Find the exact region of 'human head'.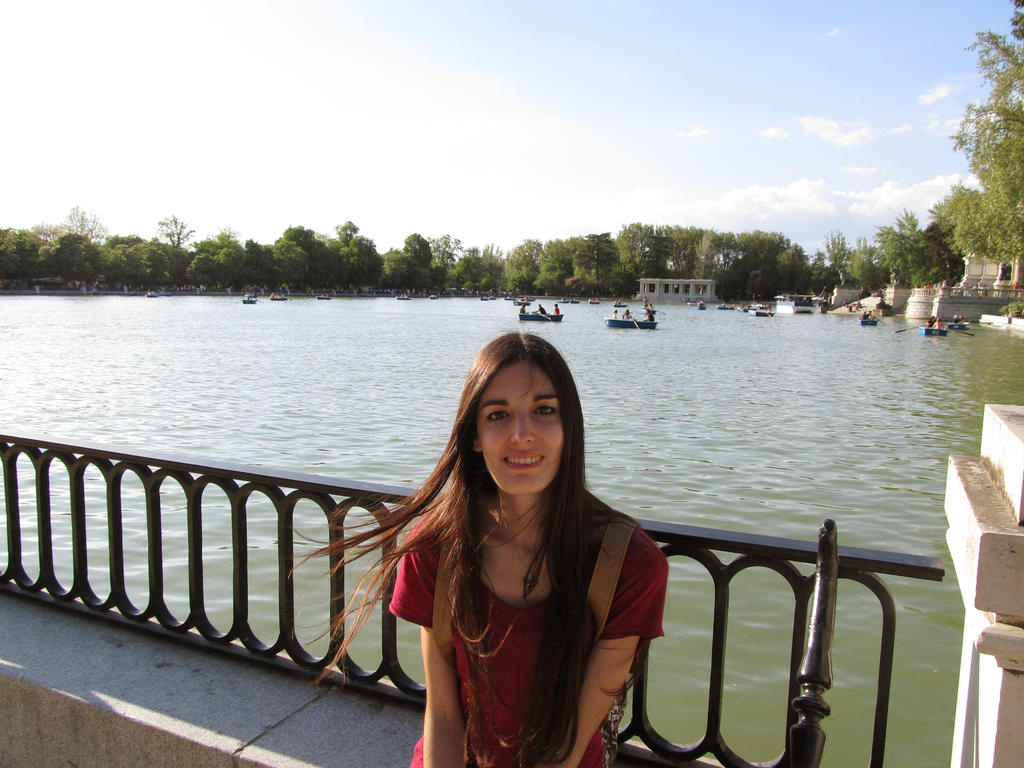
Exact region: {"x1": 432, "y1": 336, "x2": 589, "y2": 508}.
